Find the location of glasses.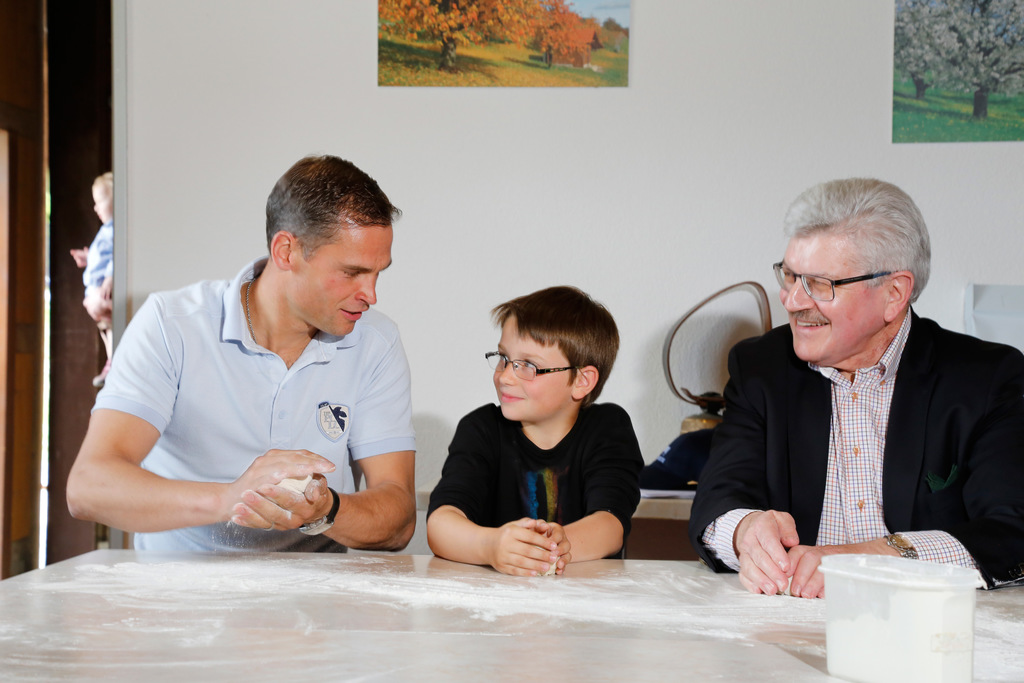
Location: <bbox>774, 257, 920, 308</bbox>.
